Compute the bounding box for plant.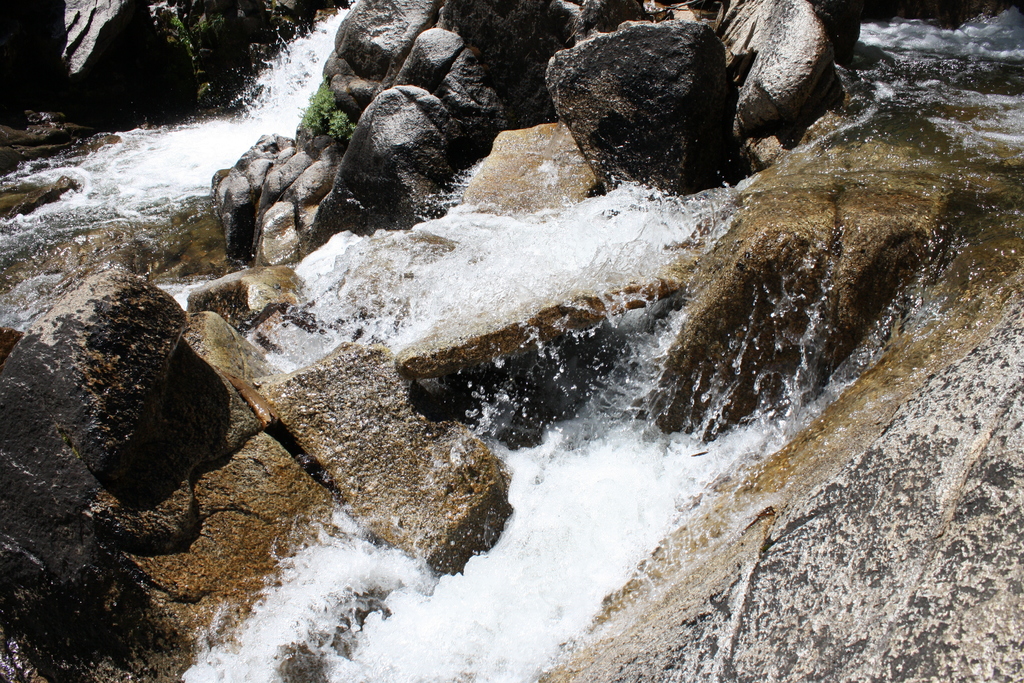
(left=294, top=76, right=355, bottom=145).
